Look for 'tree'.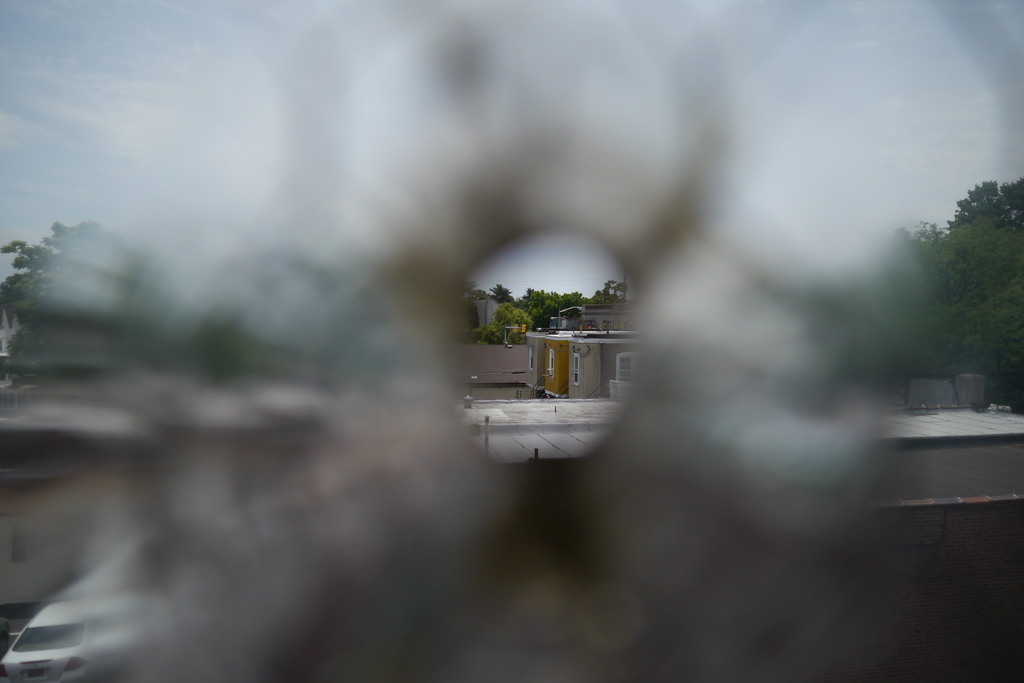
Found: <box>876,218,964,373</box>.
